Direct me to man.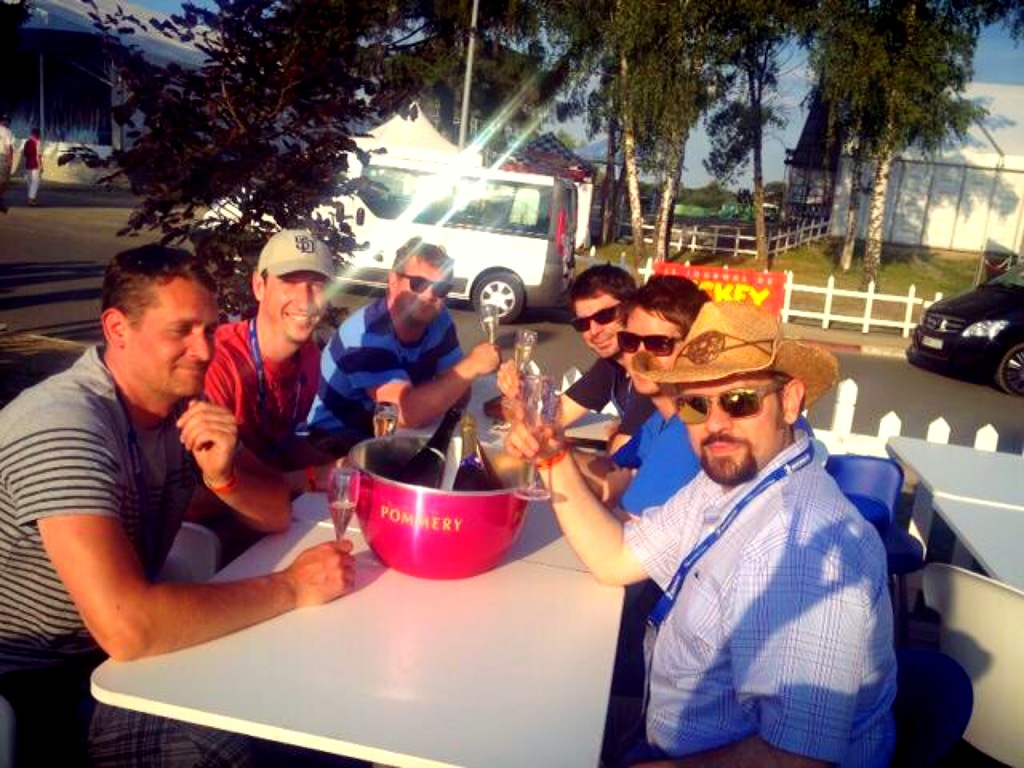
Direction: box=[495, 260, 641, 447].
